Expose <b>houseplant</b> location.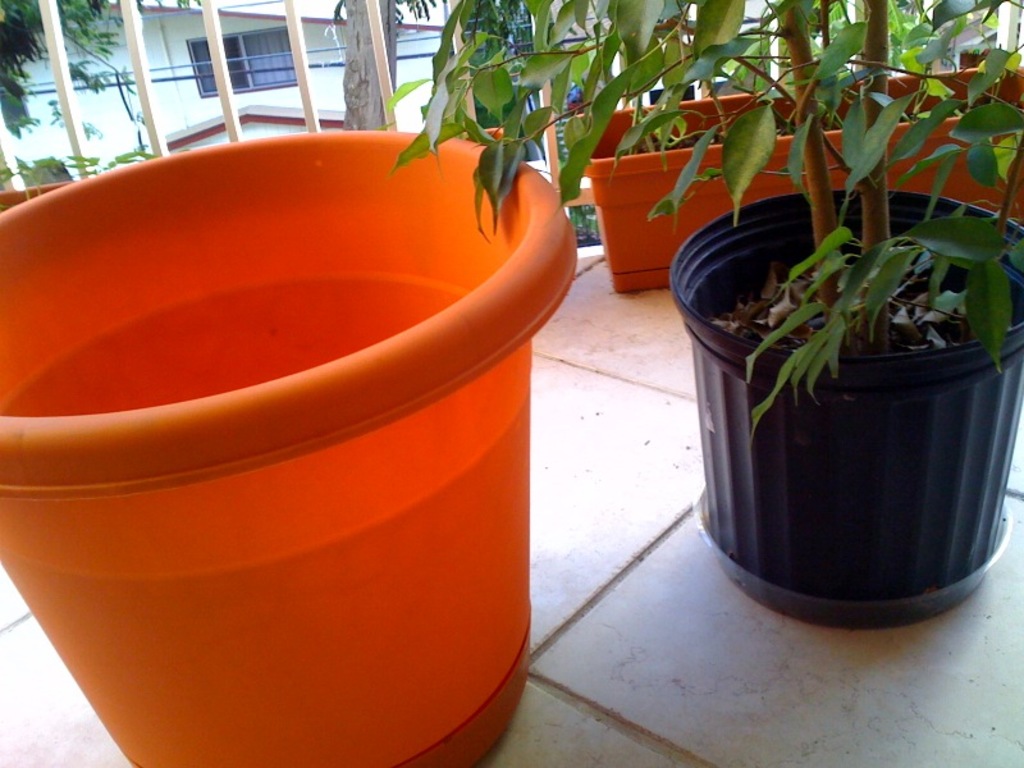
Exposed at BBox(390, 0, 1023, 630).
